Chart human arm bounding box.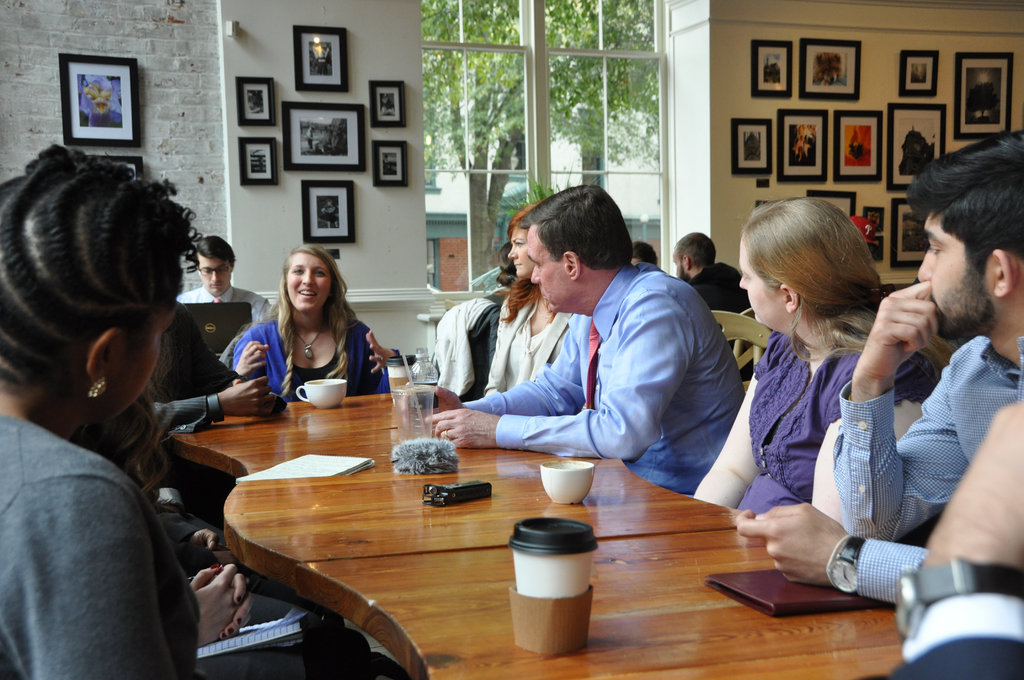
Charted: [362,321,408,391].
